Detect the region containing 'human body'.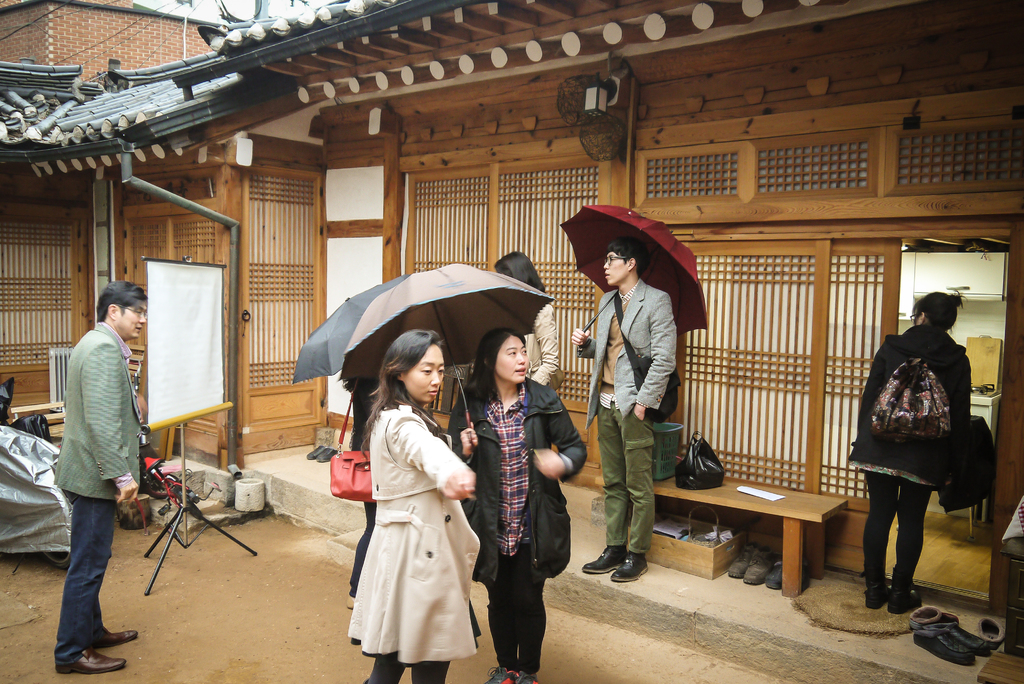
locate(521, 300, 560, 398).
